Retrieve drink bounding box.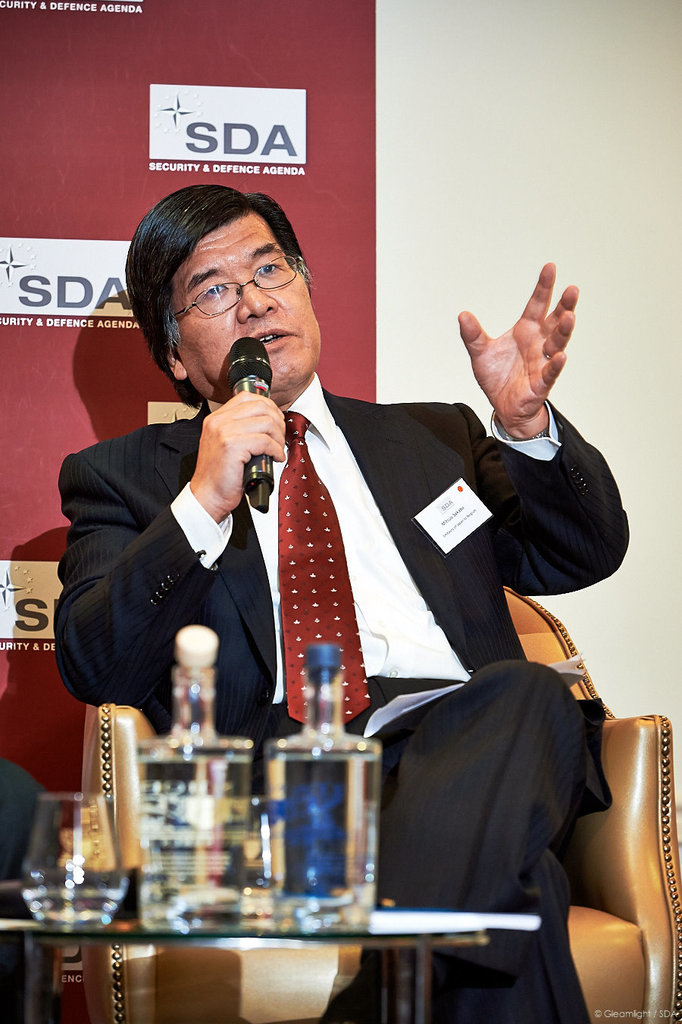
Bounding box: Rect(27, 870, 127, 925).
